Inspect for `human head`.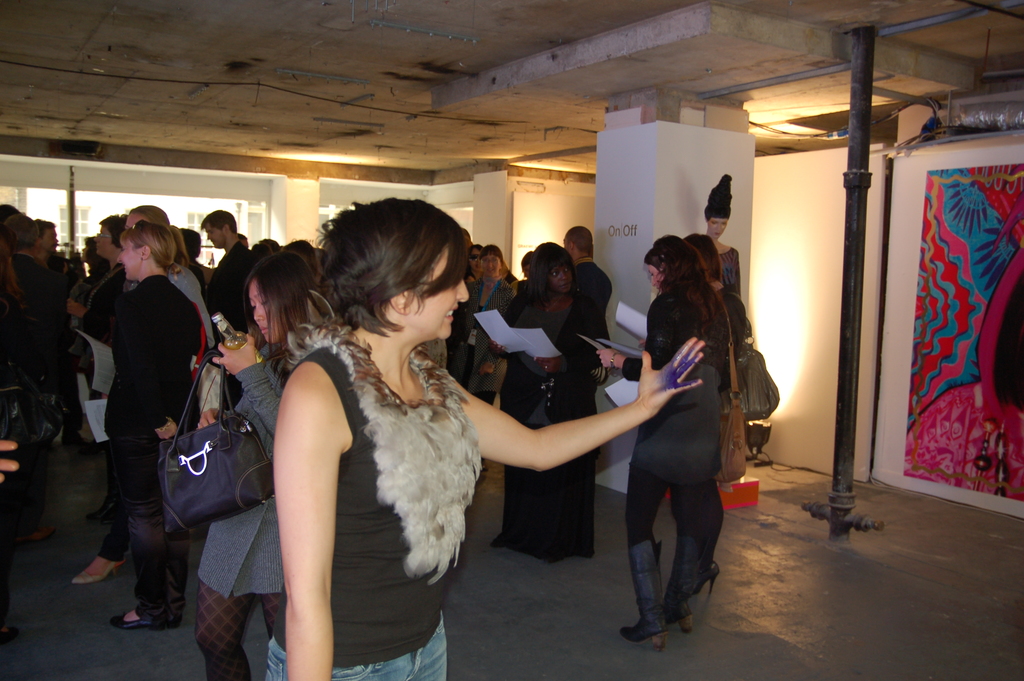
Inspection: (202,208,238,247).
